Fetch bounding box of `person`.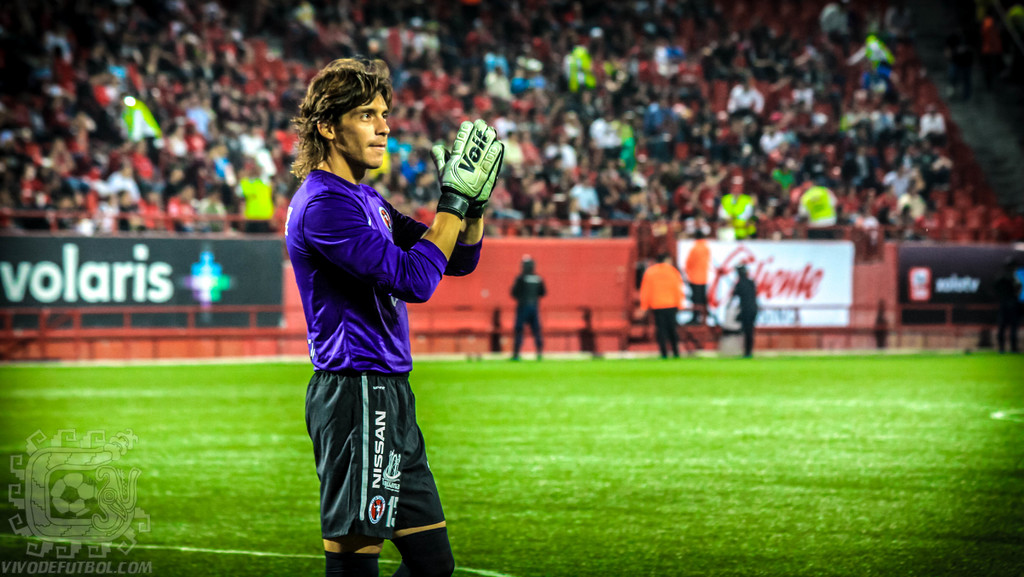
Bbox: bbox=(272, 65, 468, 576).
